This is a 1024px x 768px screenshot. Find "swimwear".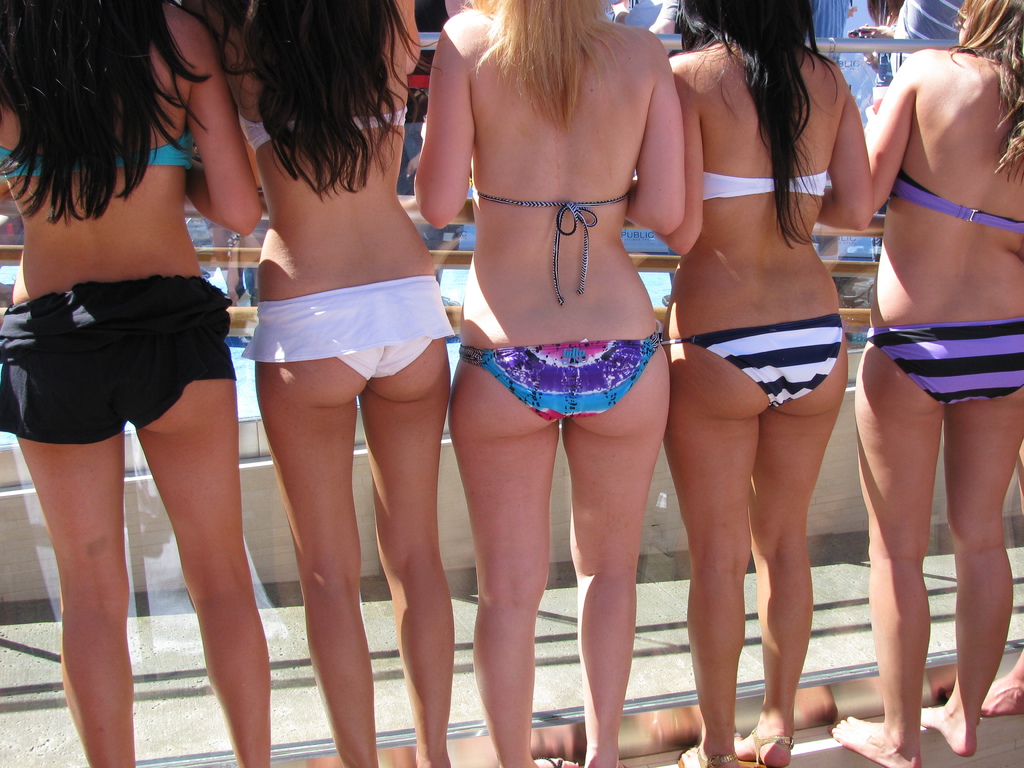
Bounding box: <box>0,129,200,184</box>.
